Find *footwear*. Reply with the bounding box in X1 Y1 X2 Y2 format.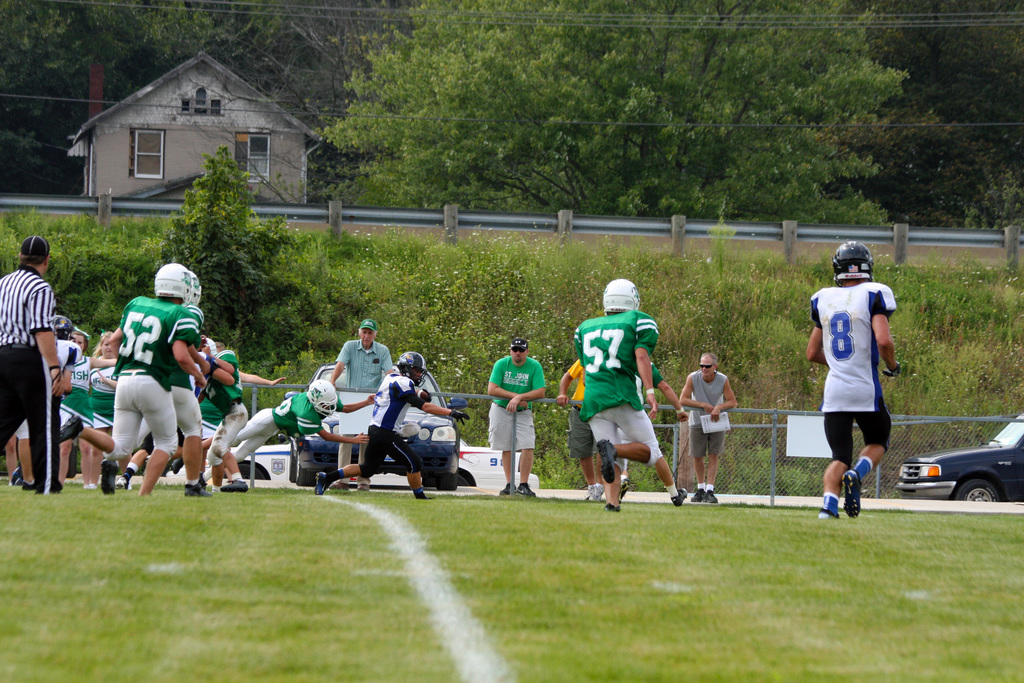
188 484 214 497.
